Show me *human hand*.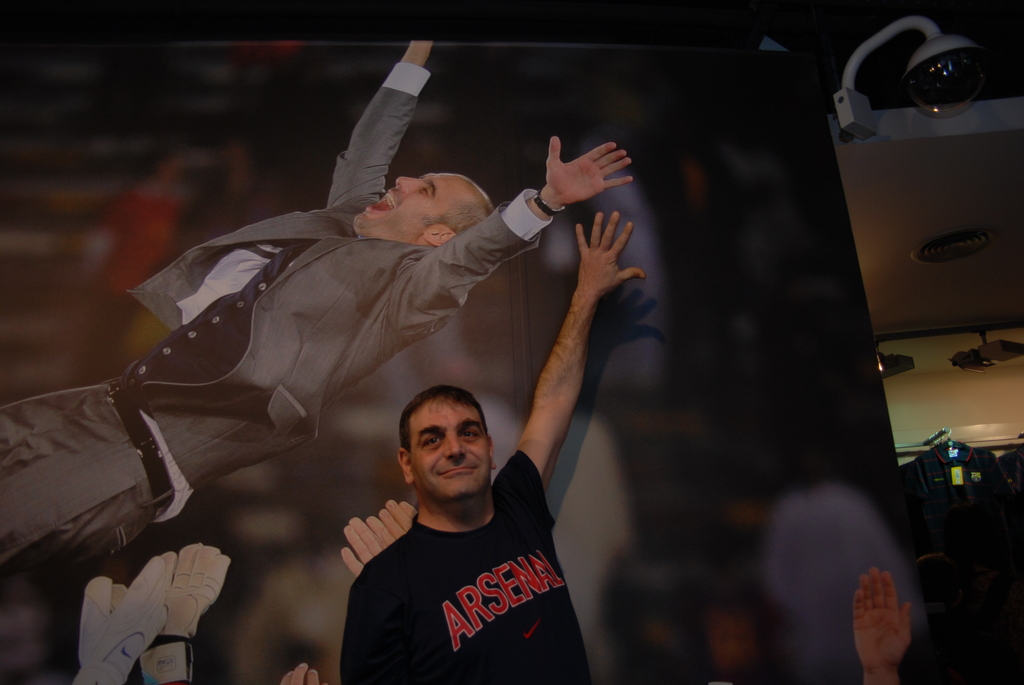
*human hand* is here: (x1=337, y1=516, x2=396, y2=579).
